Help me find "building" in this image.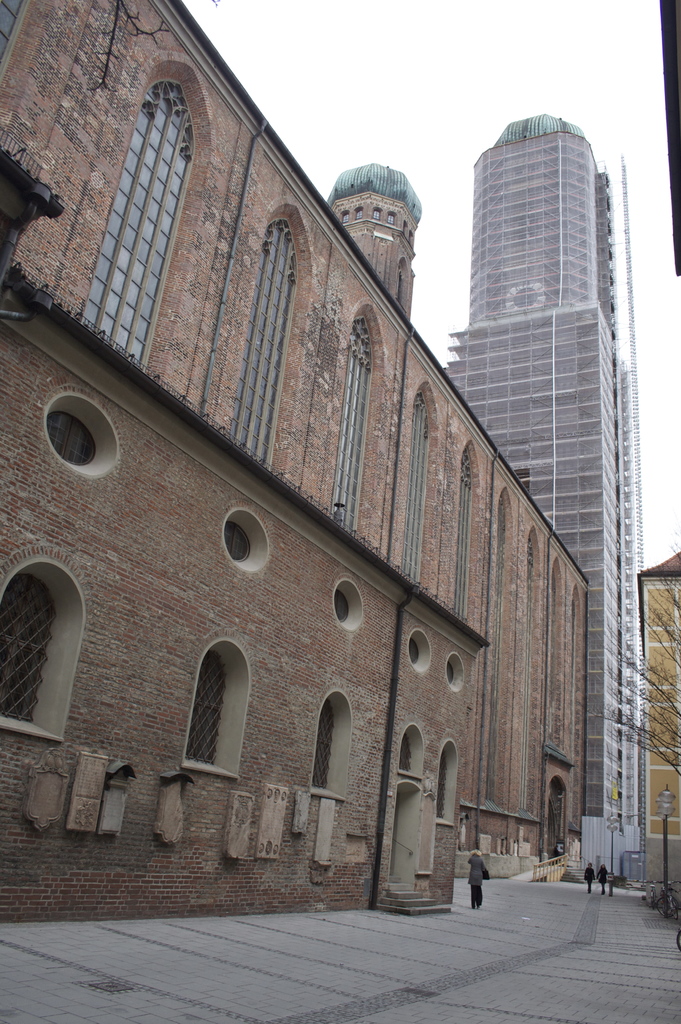
Found it: {"x1": 444, "y1": 109, "x2": 642, "y2": 872}.
